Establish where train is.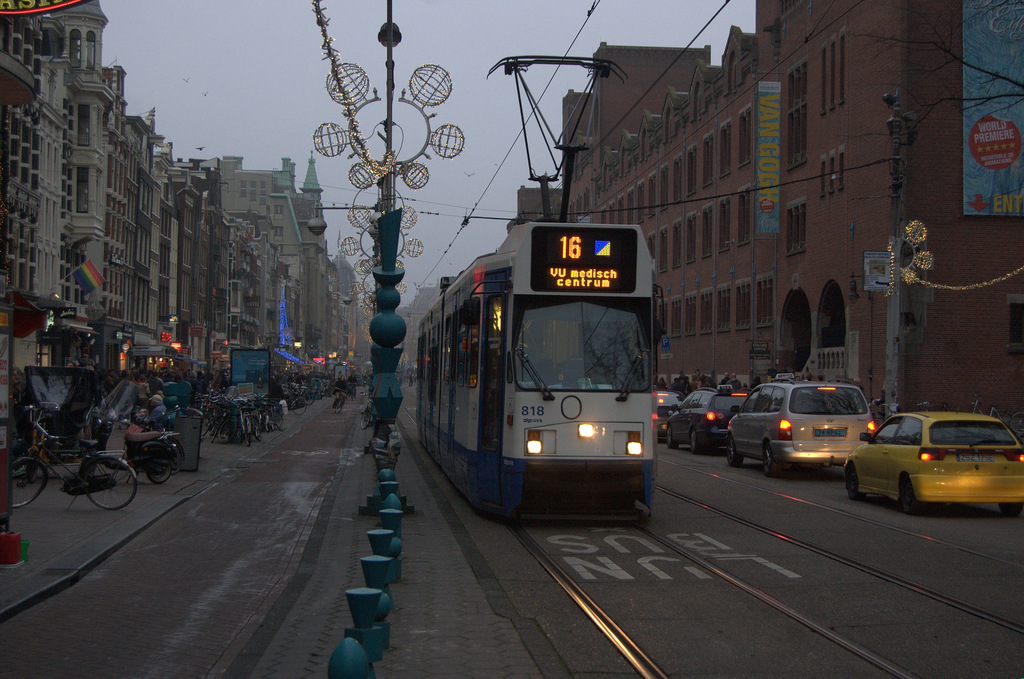
Established at 413, 51, 676, 526.
